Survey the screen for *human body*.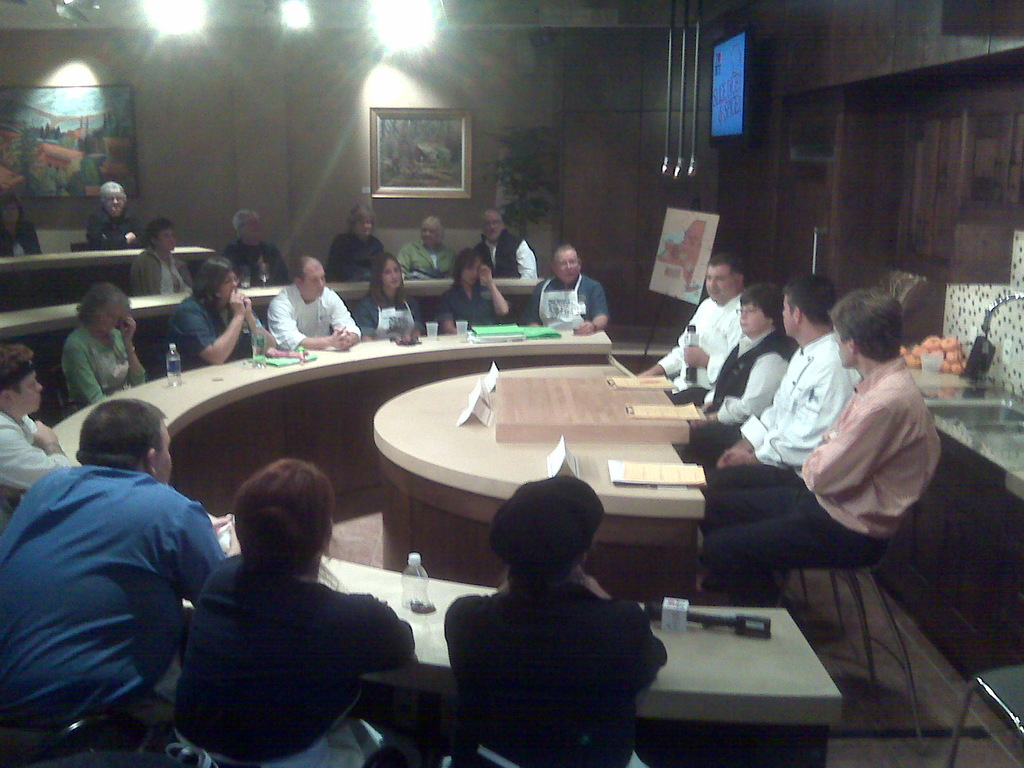
Survey found: crop(397, 211, 451, 278).
